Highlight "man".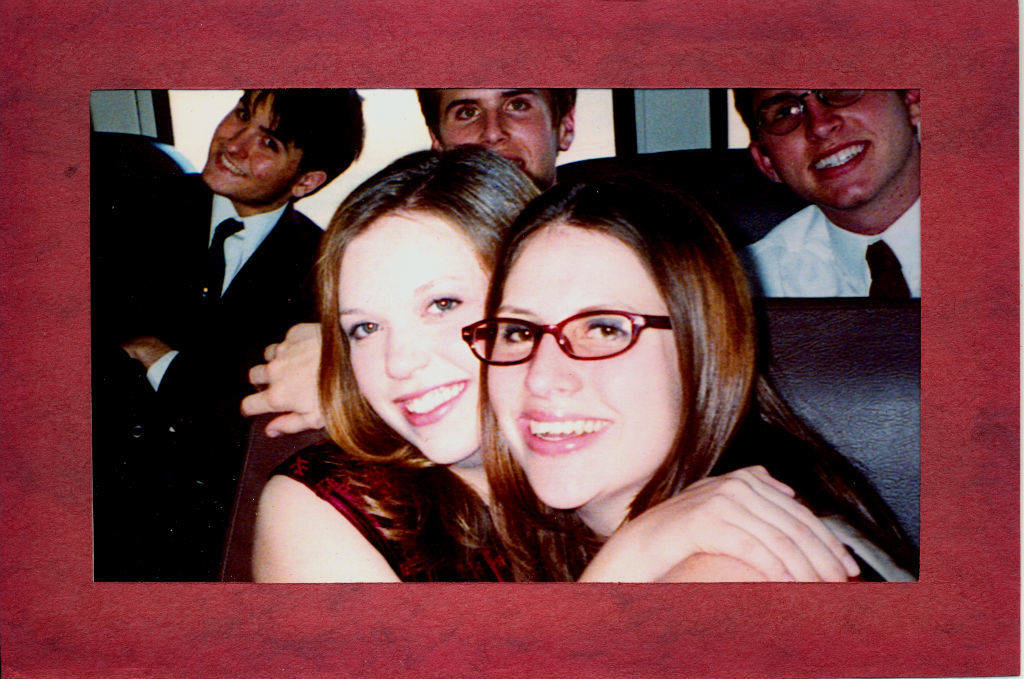
Highlighted region: bbox=(734, 82, 918, 302).
